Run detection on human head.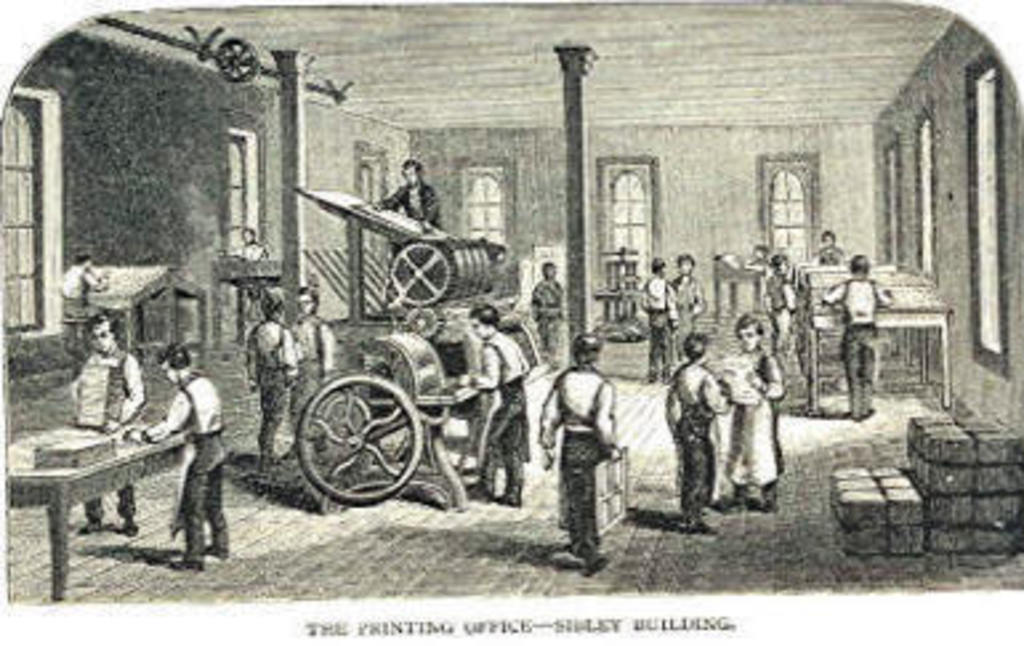
Result: [x1=646, y1=258, x2=665, y2=274].
